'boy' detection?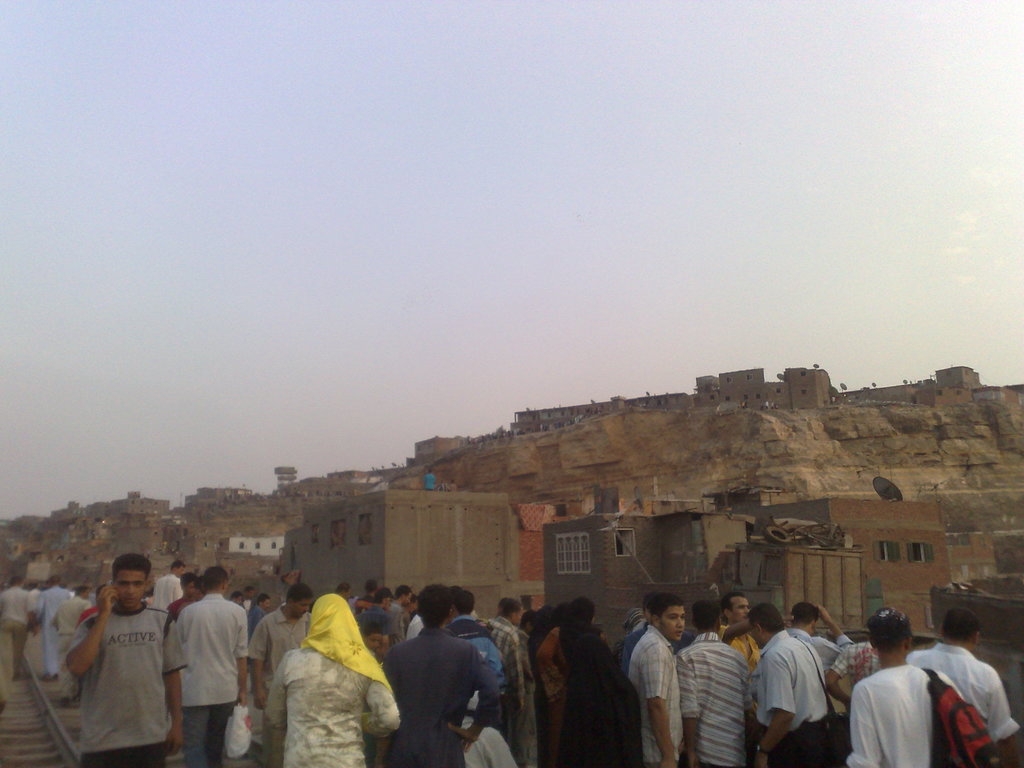
rect(63, 554, 188, 767)
